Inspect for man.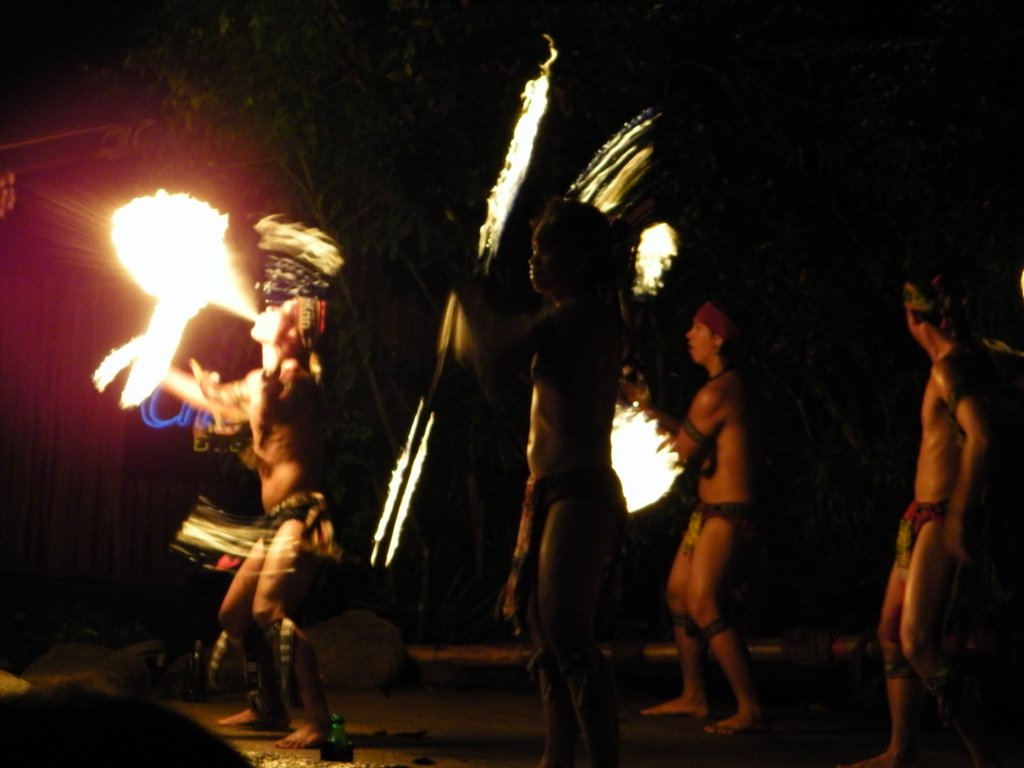
Inspection: x1=863 y1=216 x2=1013 y2=749.
